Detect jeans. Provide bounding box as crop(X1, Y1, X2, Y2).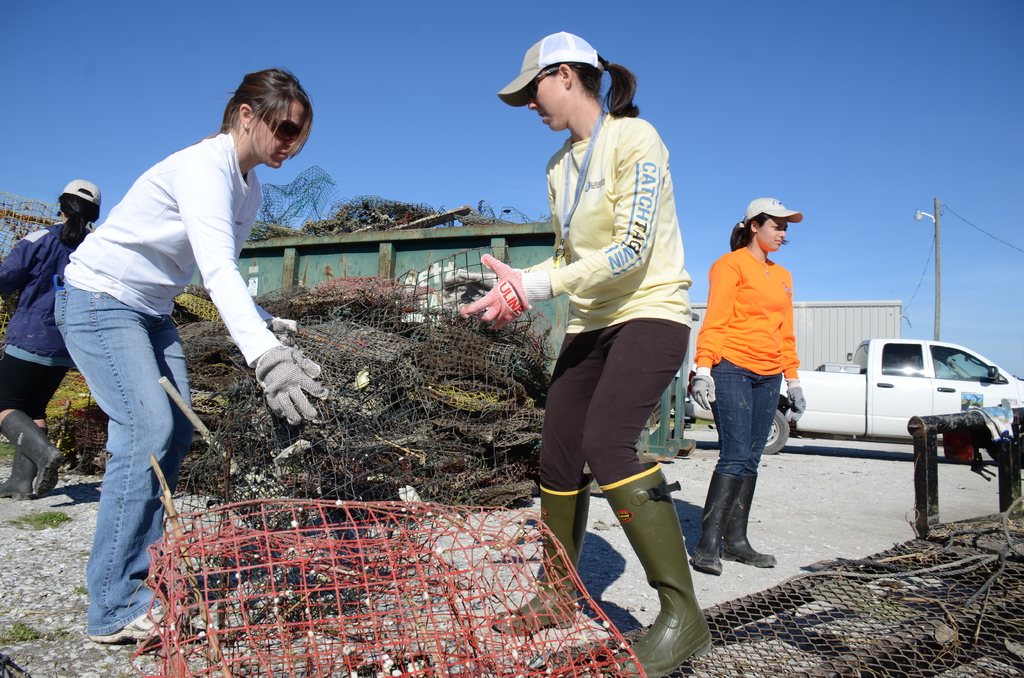
crop(0, 346, 67, 426).
